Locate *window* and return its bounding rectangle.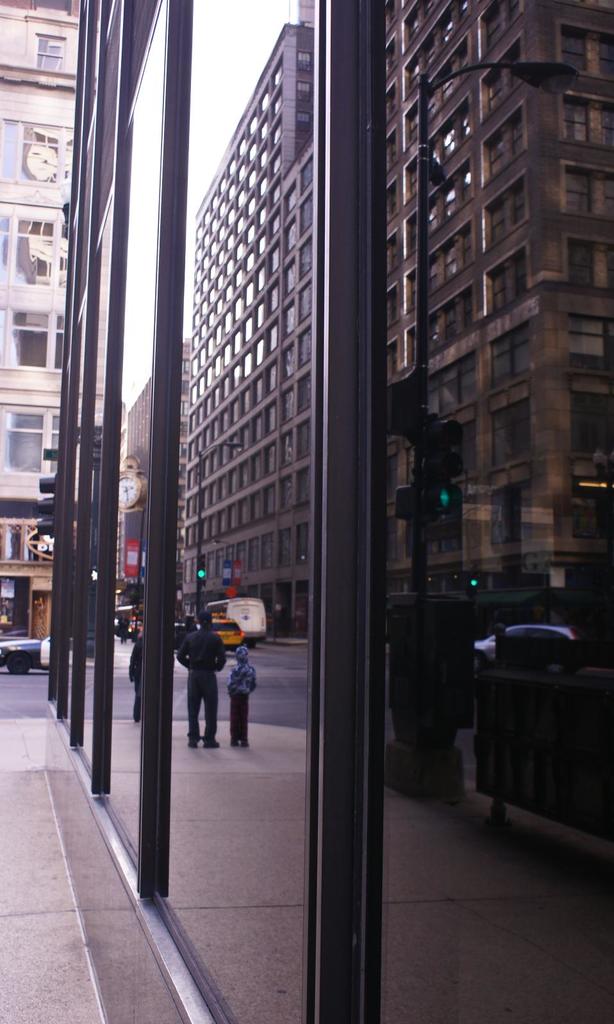
locate(489, 396, 529, 473).
